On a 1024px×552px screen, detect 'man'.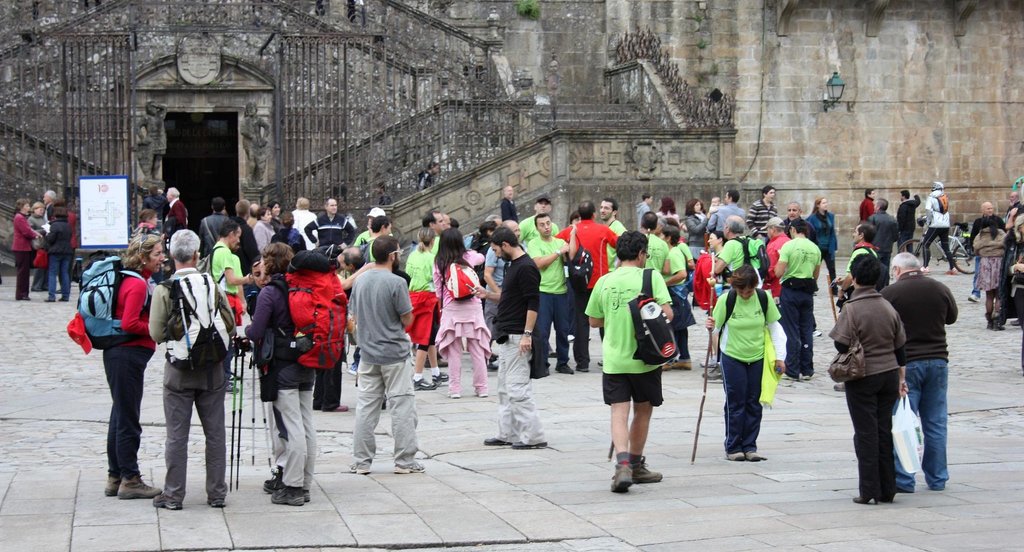
x1=712 y1=197 x2=717 y2=202.
